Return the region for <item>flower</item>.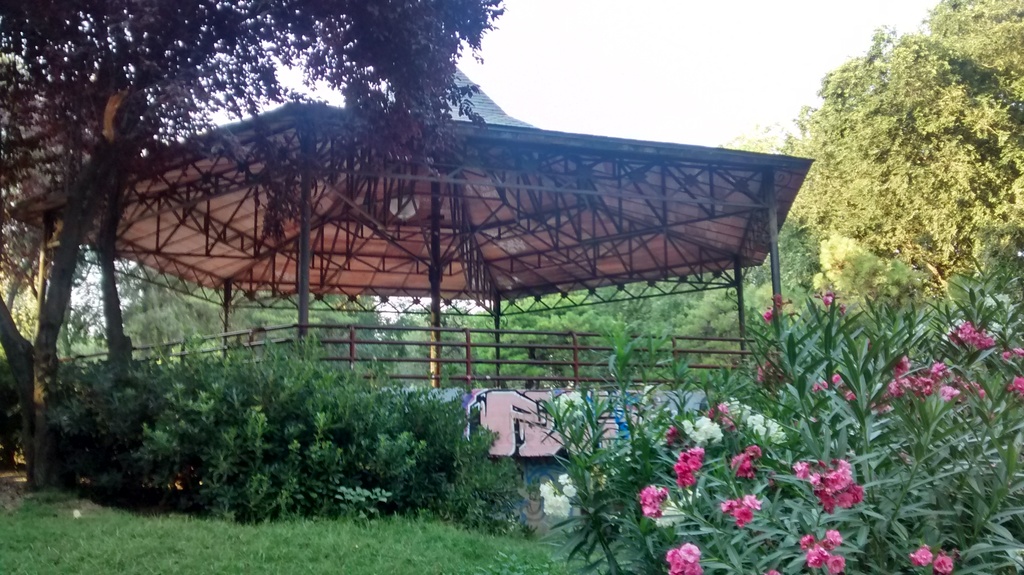
pyautogui.locateOnScreen(766, 429, 786, 442).
